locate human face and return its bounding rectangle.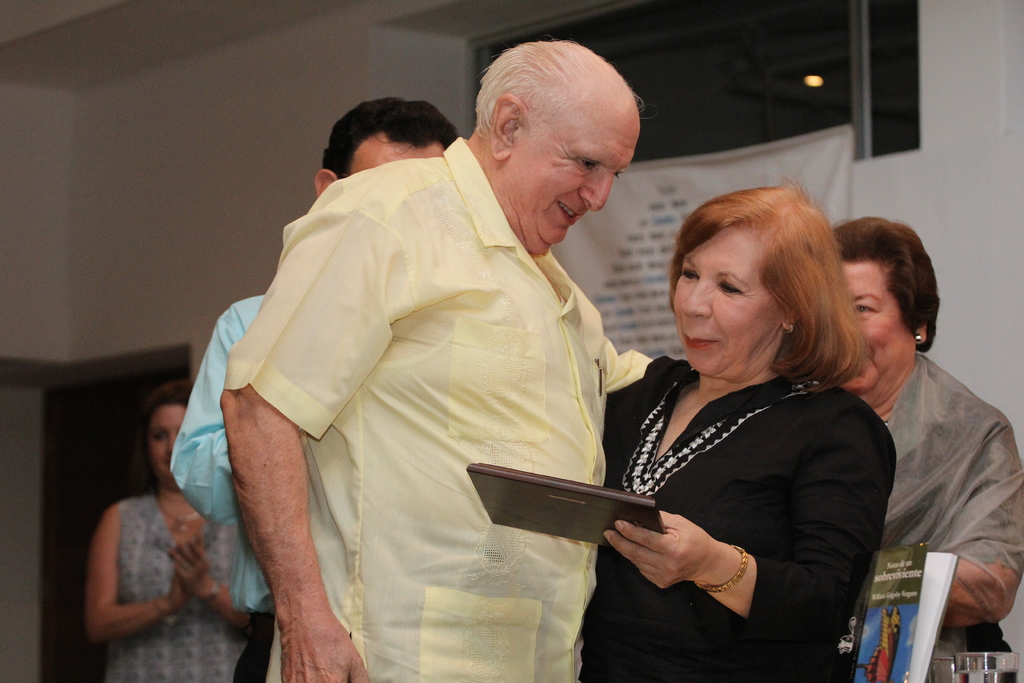
843 263 911 393.
